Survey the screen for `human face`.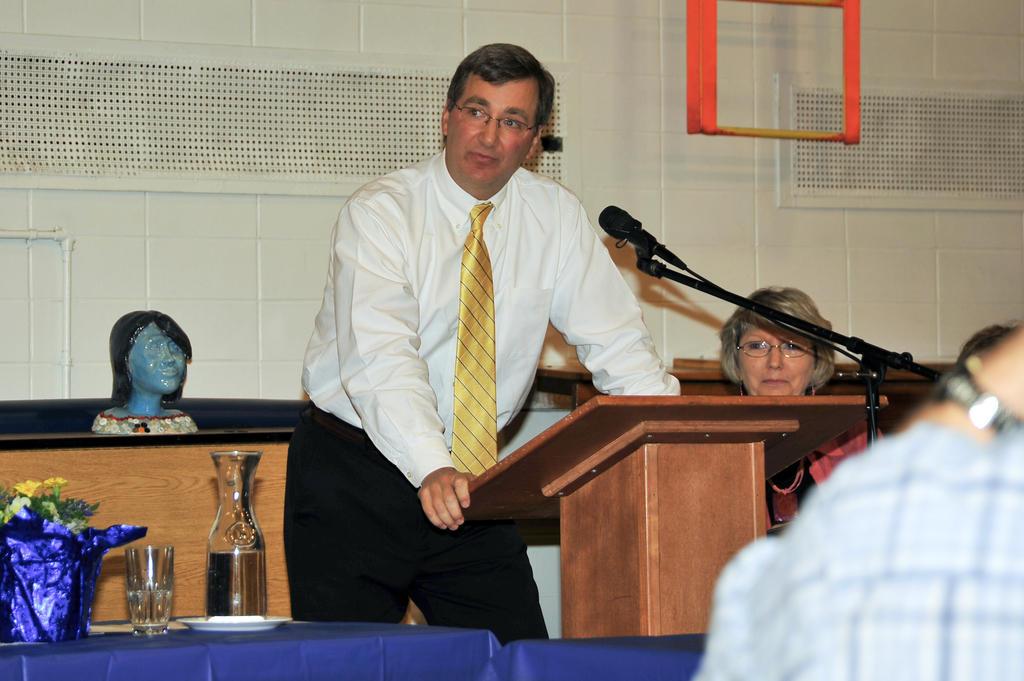
Survey found: pyautogui.locateOnScreen(127, 316, 188, 394).
